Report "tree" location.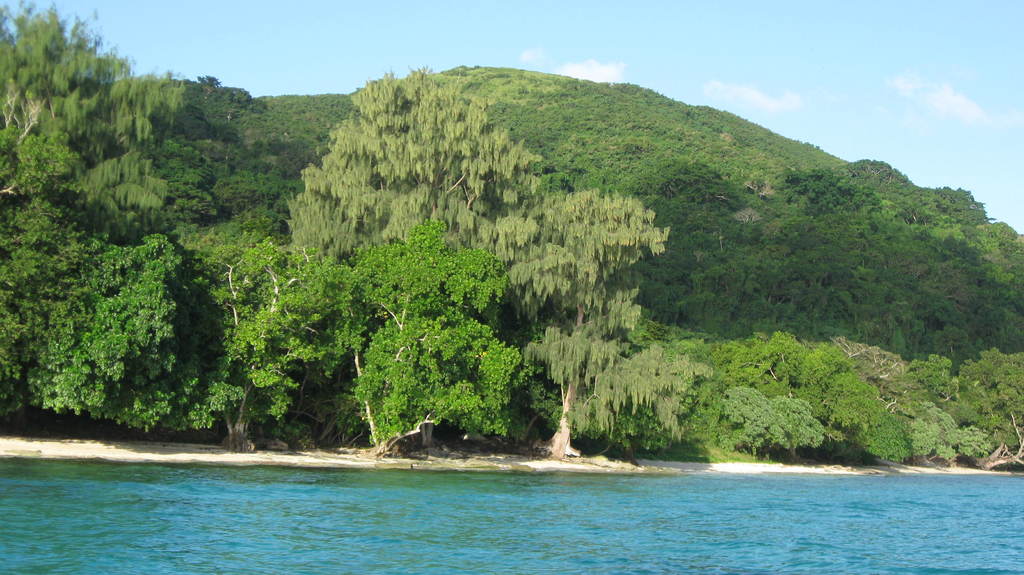
Report: pyautogui.locateOnScreen(181, 229, 367, 457).
